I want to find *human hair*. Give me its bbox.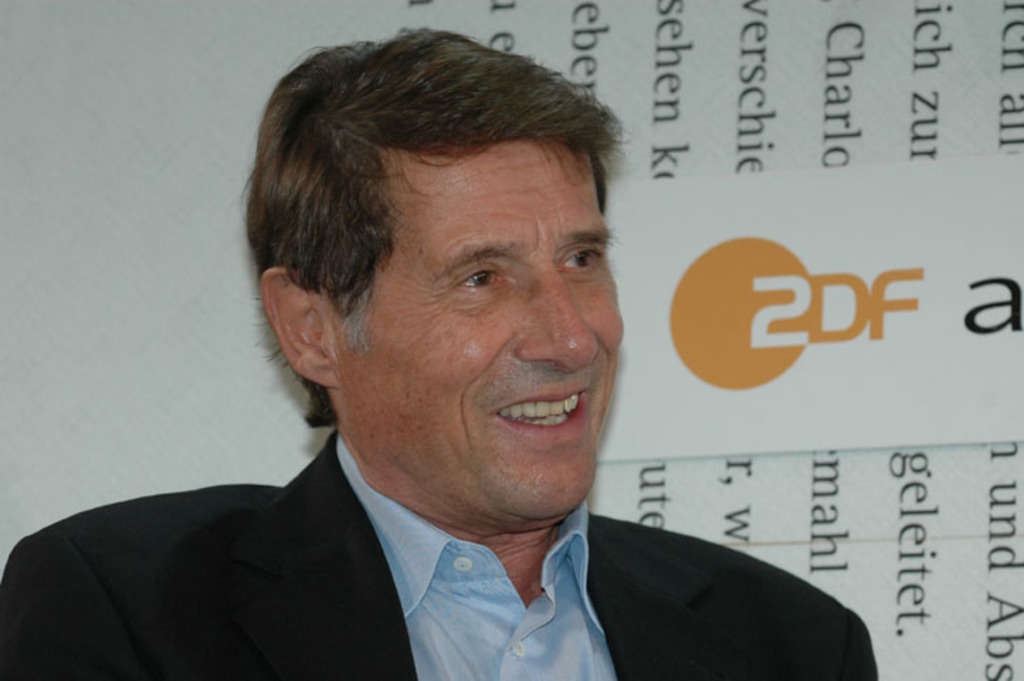
bbox=(282, 48, 614, 433).
